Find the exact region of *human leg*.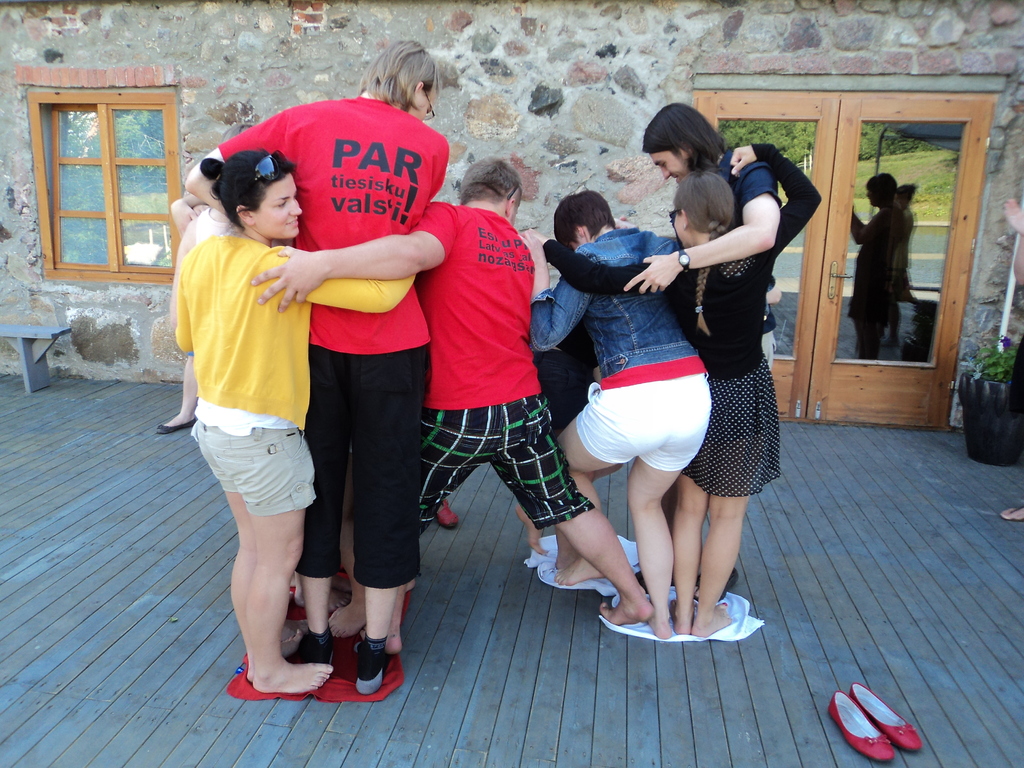
Exact region: {"left": 244, "top": 429, "right": 332, "bottom": 696}.
